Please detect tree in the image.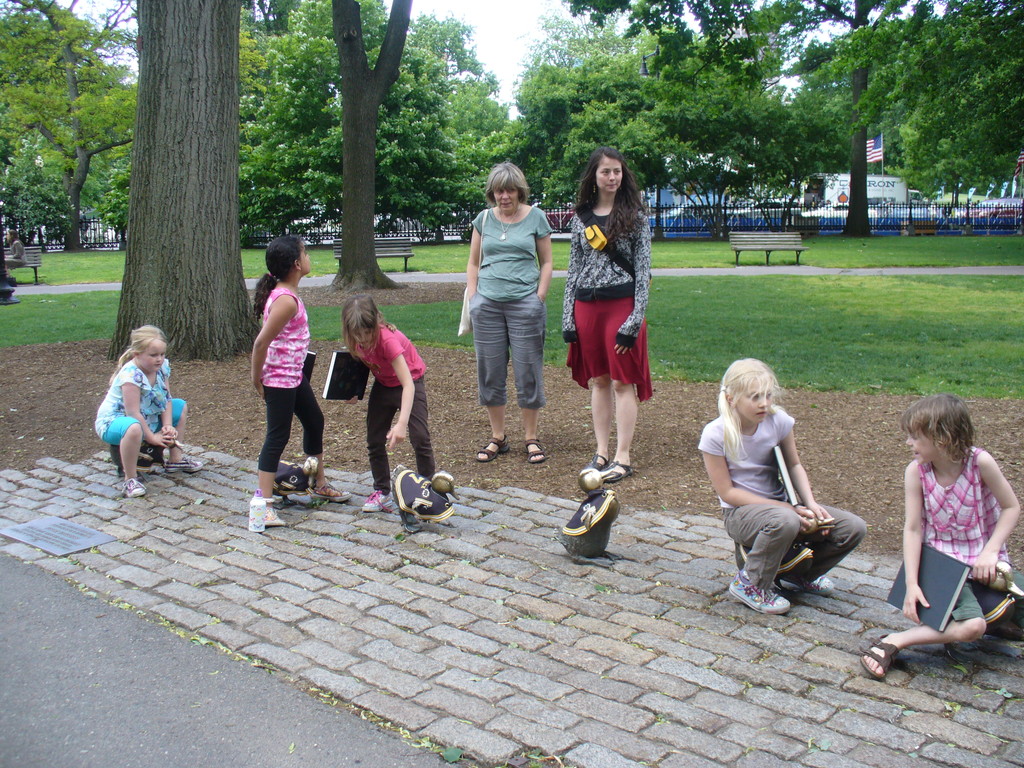
[left=103, top=0, right=276, bottom=376].
